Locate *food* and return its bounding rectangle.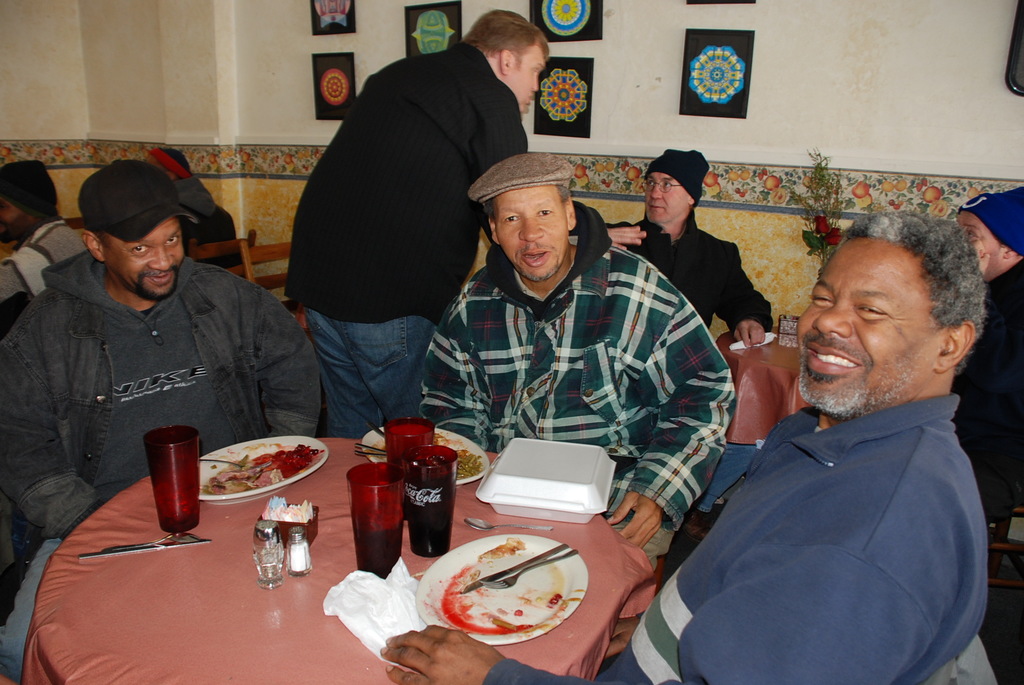
bbox(853, 180, 870, 198).
